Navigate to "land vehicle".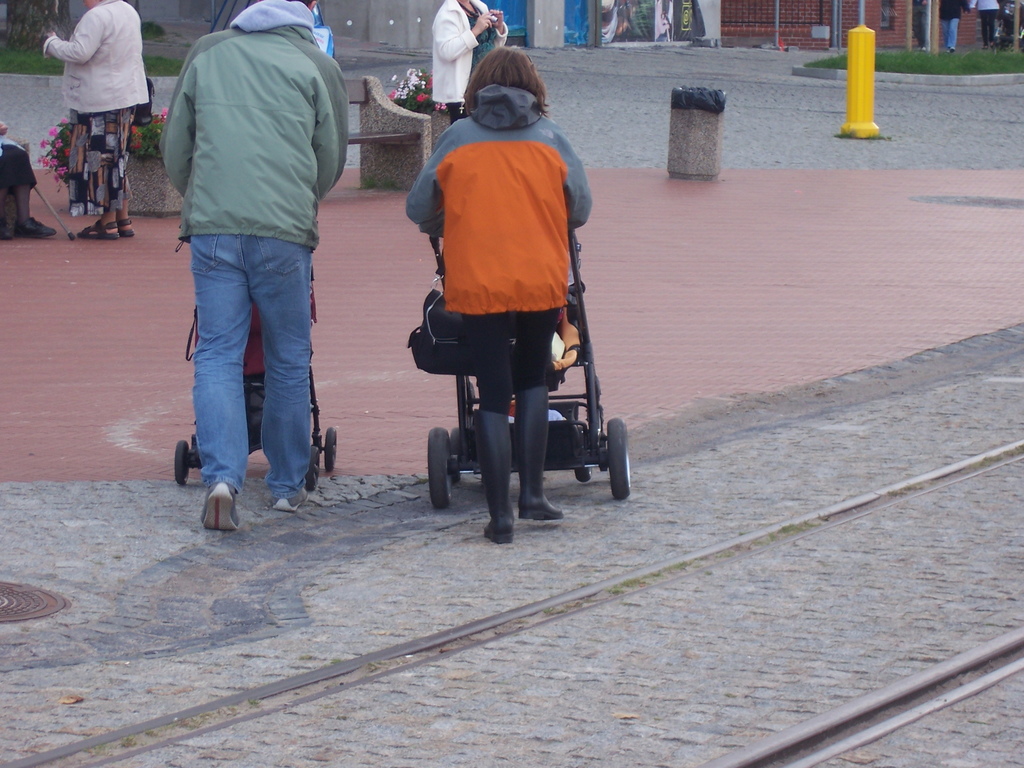
Navigation target: locate(171, 305, 336, 492).
